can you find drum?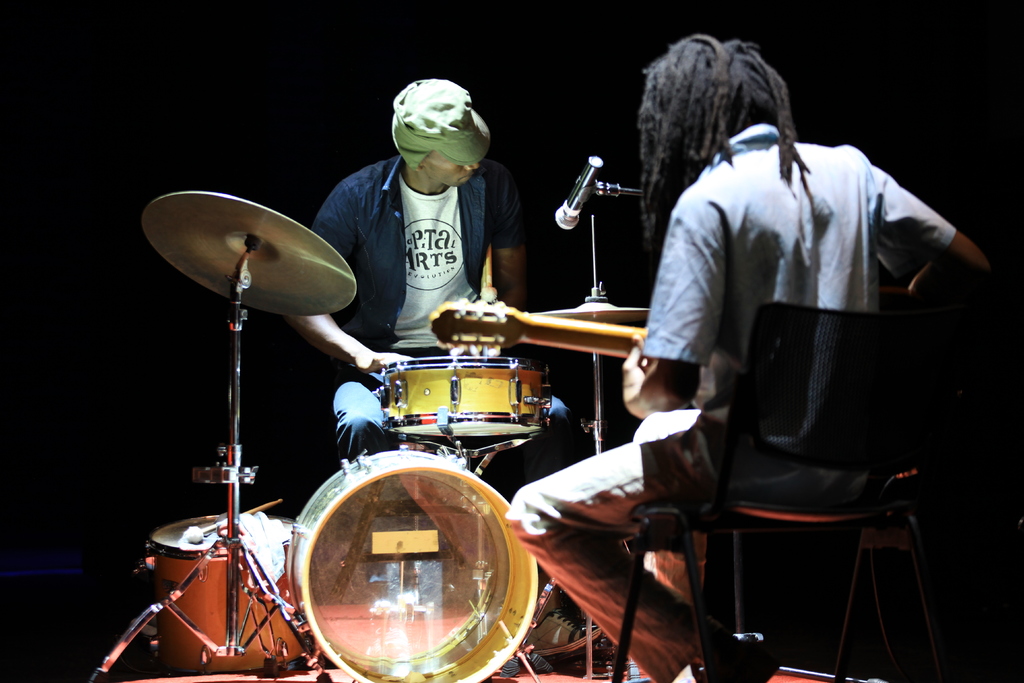
Yes, bounding box: 138/513/296/672.
